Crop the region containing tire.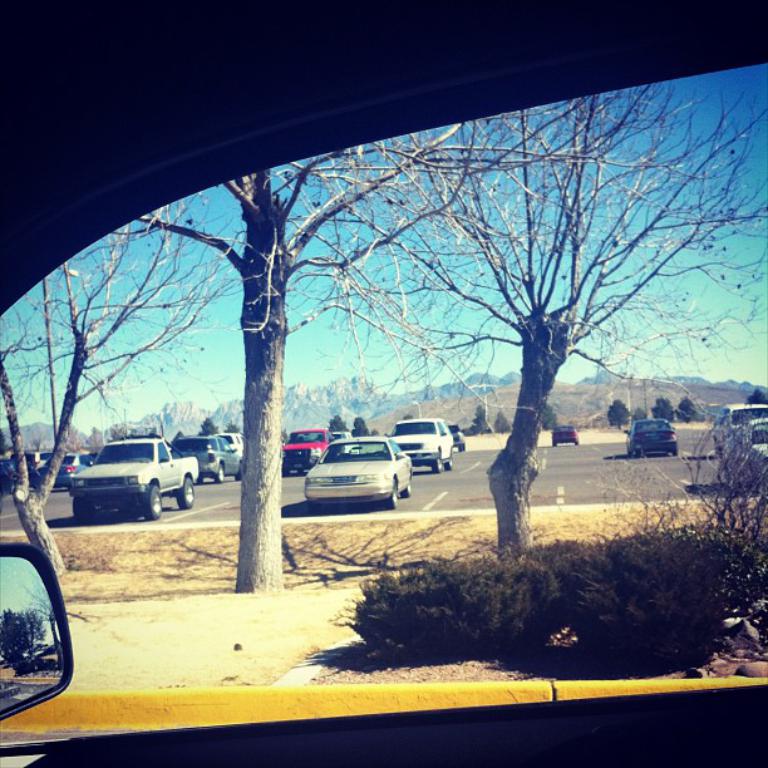
Crop region: box=[666, 445, 681, 456].
